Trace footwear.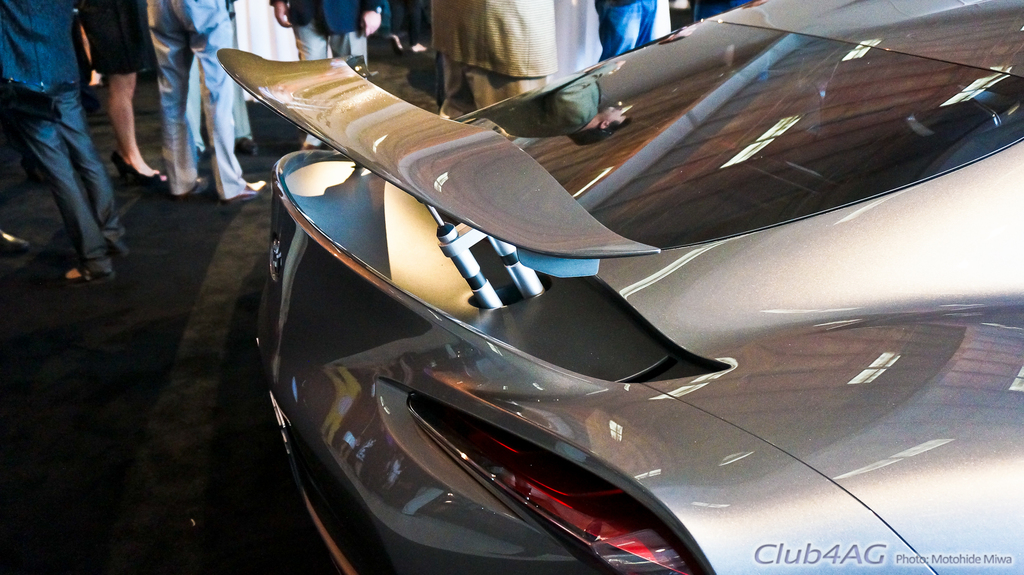
Traced to BBox(198, 134, 210, 160).
